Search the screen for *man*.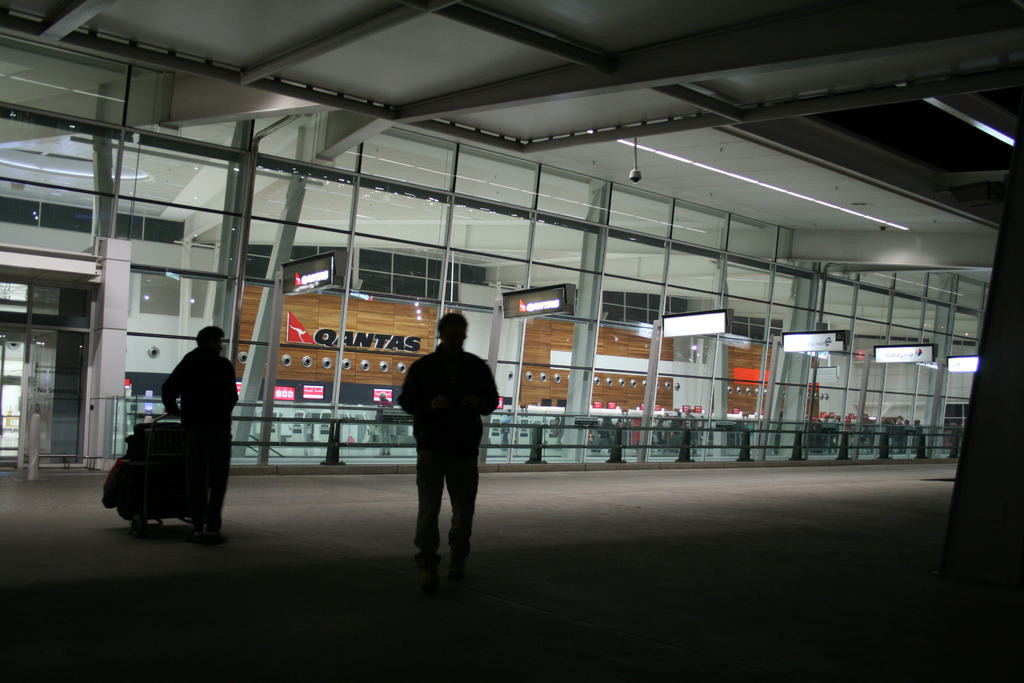
Found at (374, 393, 395, 454).
